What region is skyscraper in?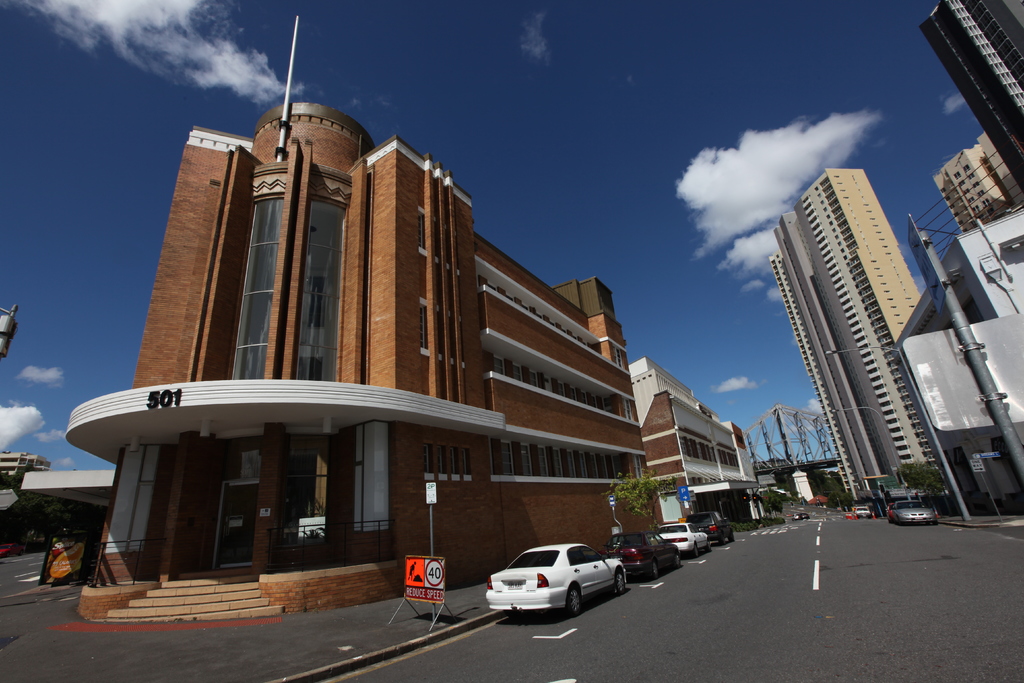
767 166 961 482.
